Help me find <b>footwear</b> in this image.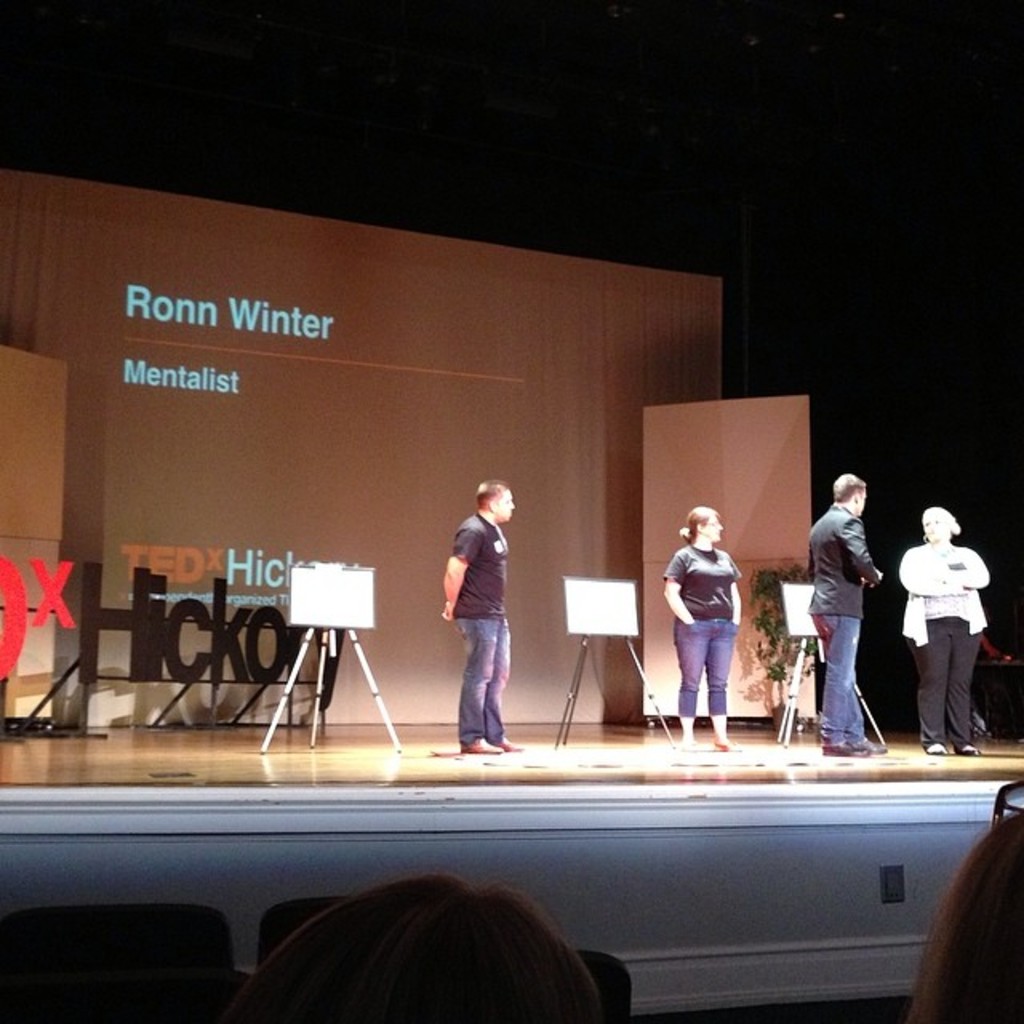
Found it: <region>821, 746, 869, 762</region>.
